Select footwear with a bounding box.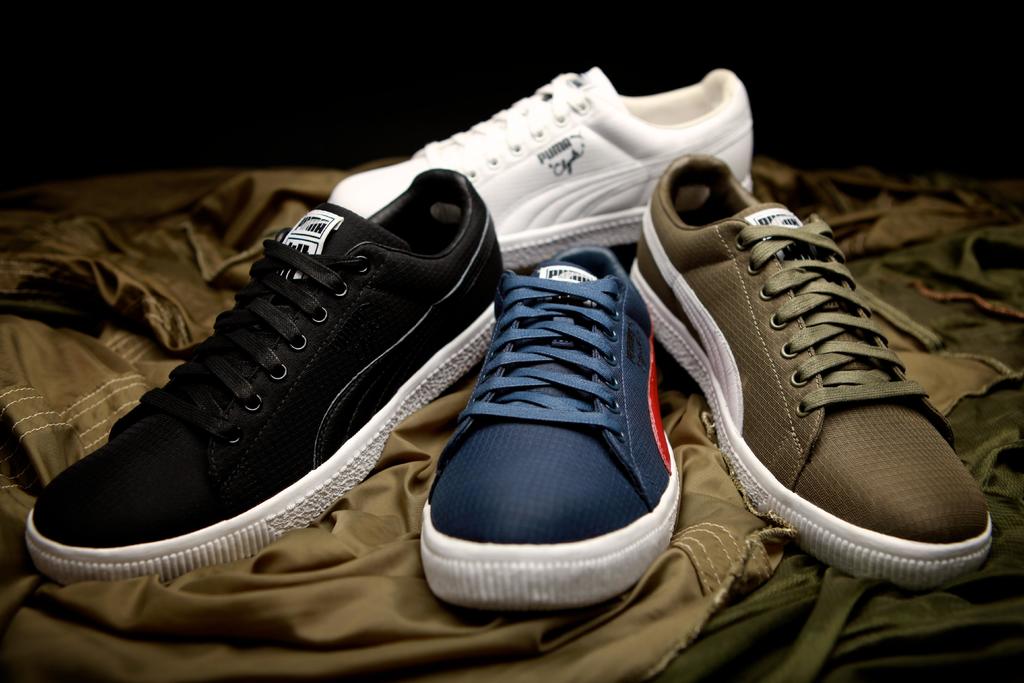
(left=378, top=66, right=774, bottom=247).
